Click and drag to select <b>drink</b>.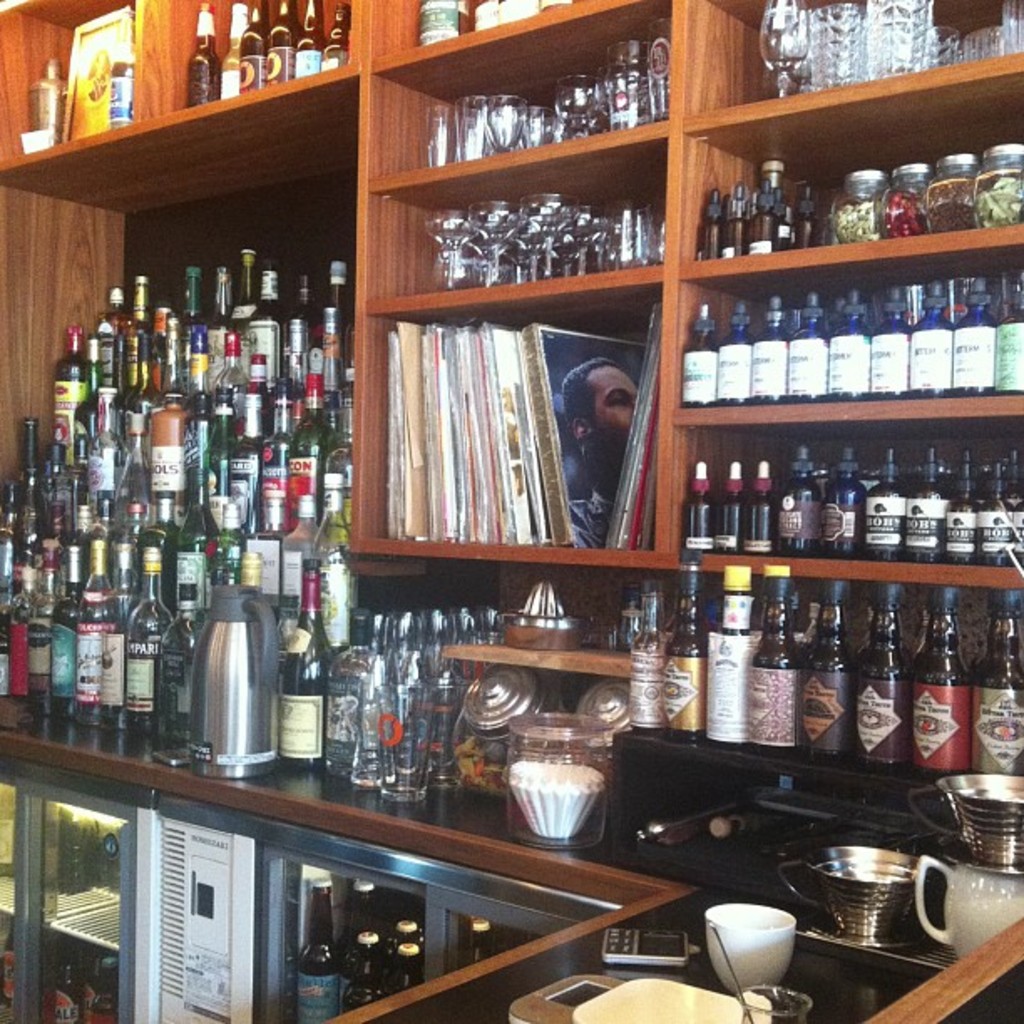
Selection: bbox=(125, 545, 179, 733).
